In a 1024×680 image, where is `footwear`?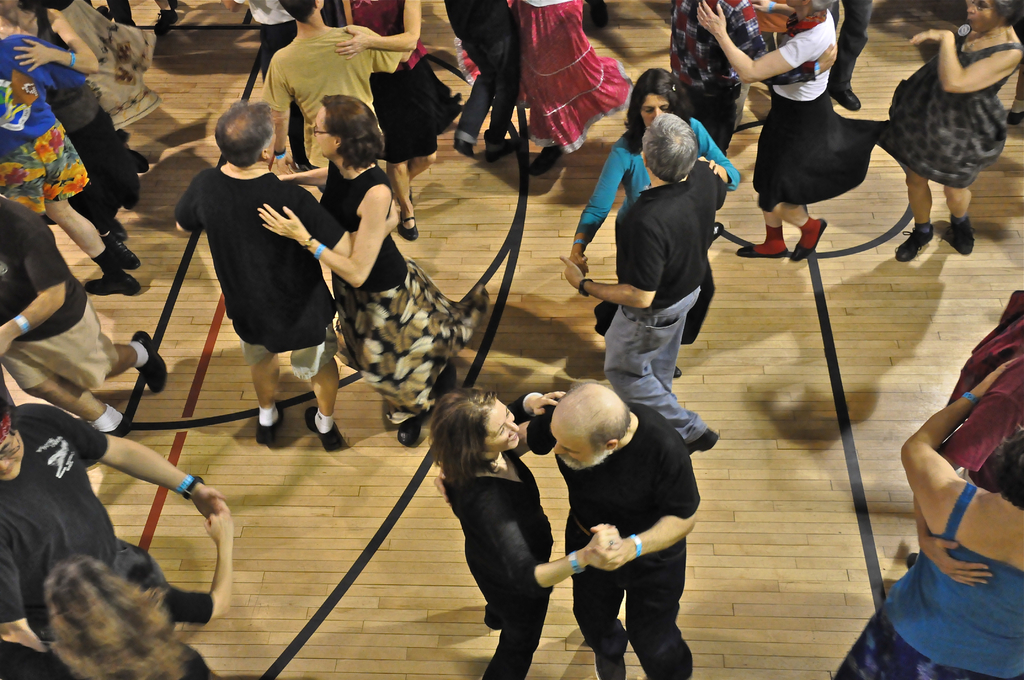
<box>939,229,976,254</box>.
